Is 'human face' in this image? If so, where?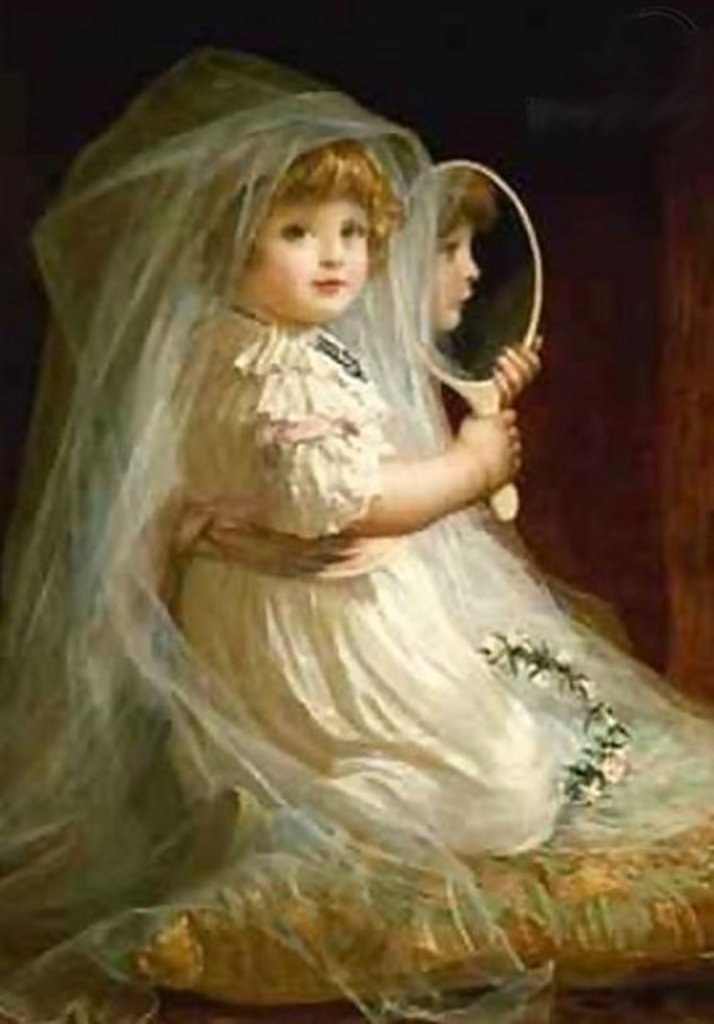
Yes, at (243,195,371,331).
